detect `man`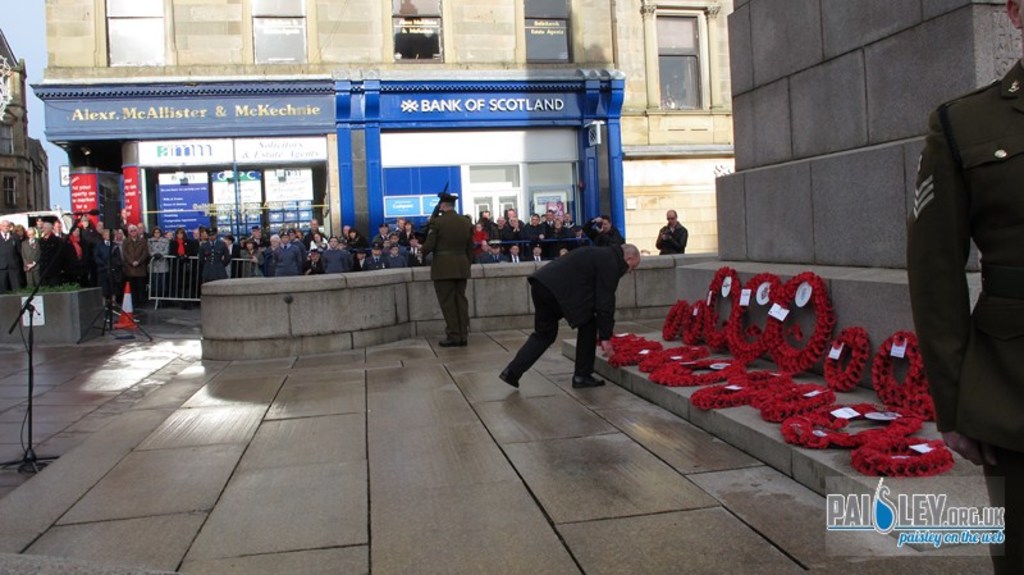
502 209 525 246
